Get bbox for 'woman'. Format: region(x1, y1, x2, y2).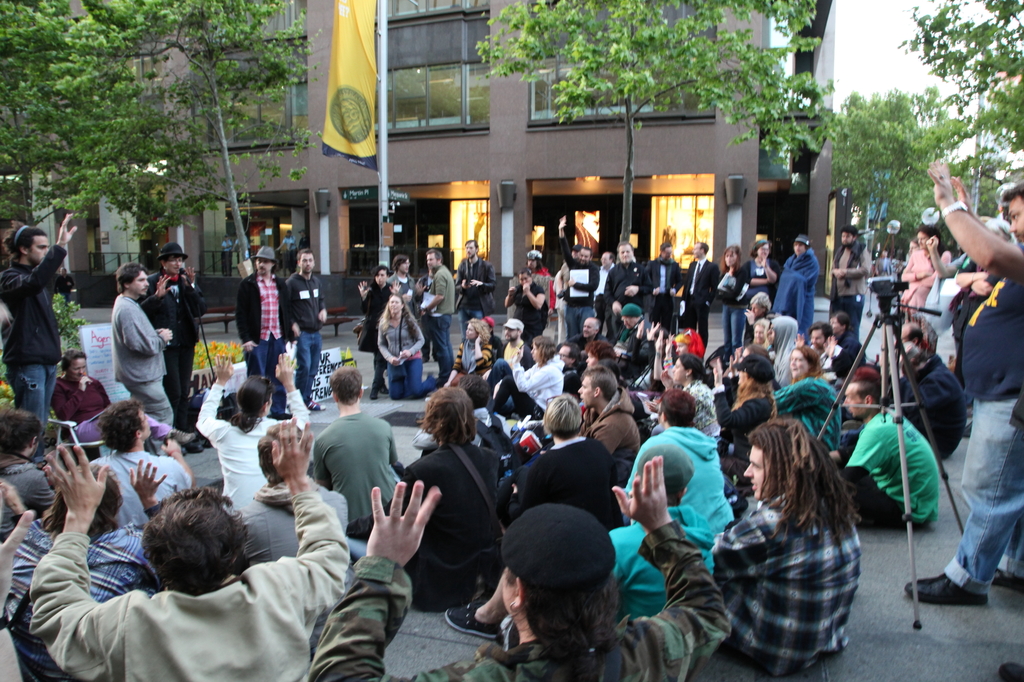
region(355, 266, 404, 395).
